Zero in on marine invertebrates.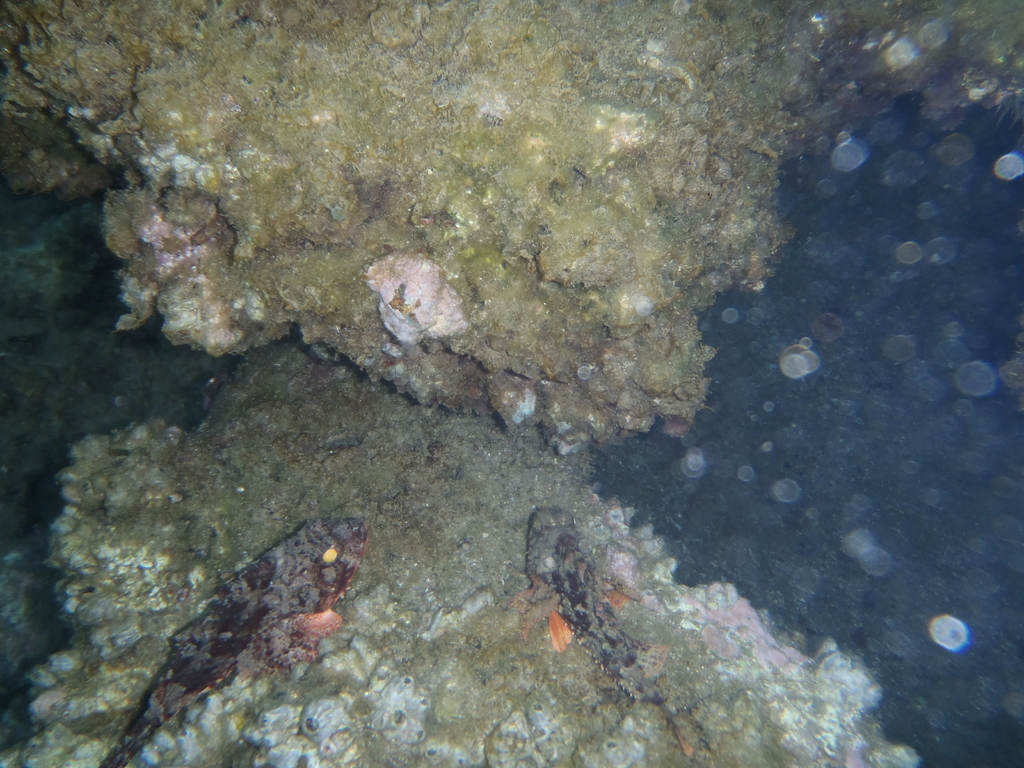
Zeroed in: detection(528, 510, 697, 762).
